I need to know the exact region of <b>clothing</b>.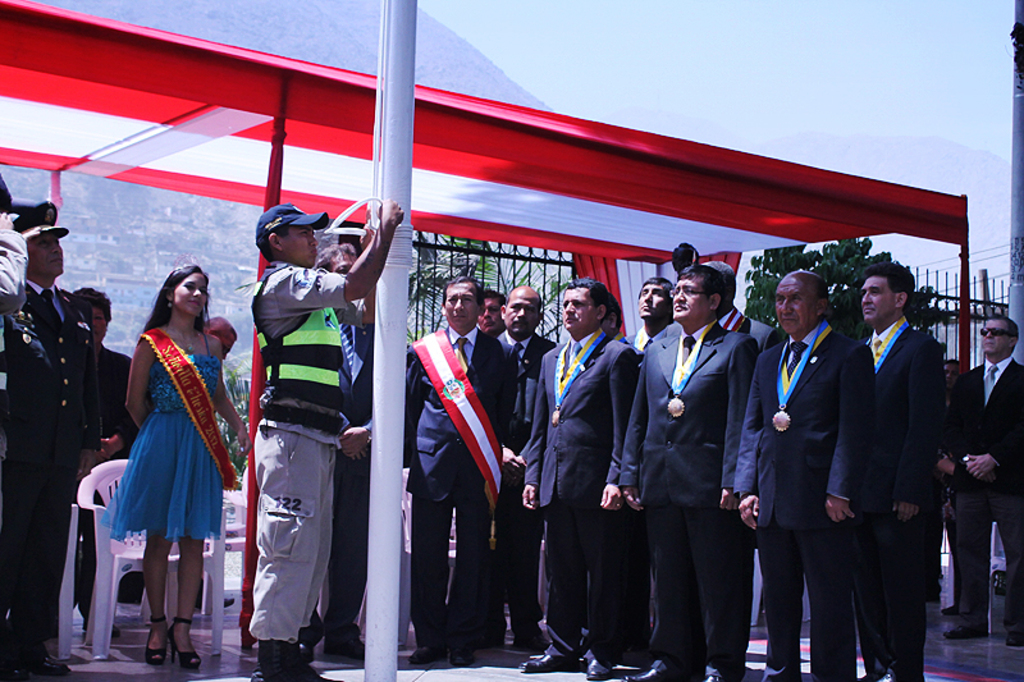
Region: detection(950, 354, 1023, 640).
